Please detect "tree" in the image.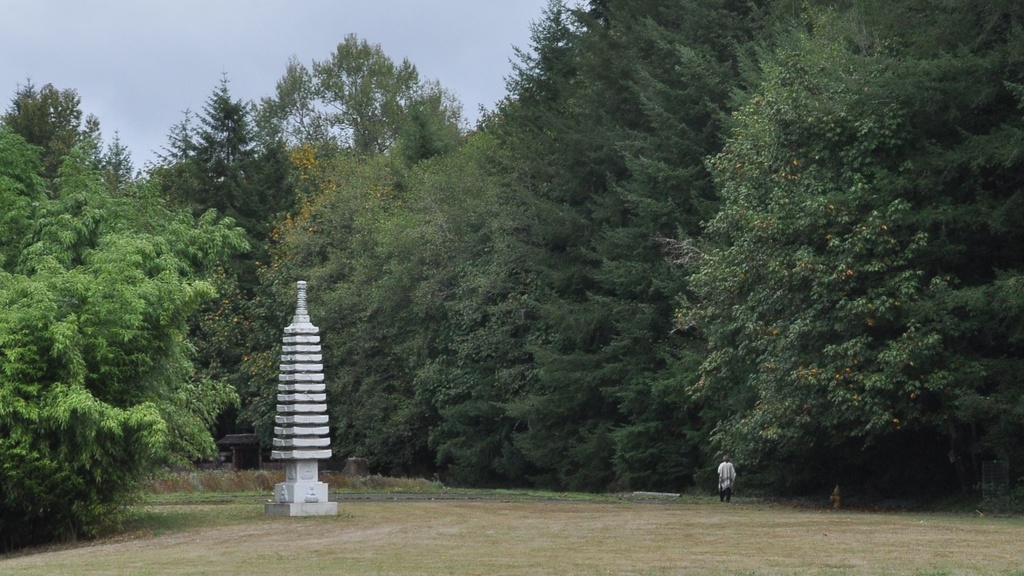
<region>234, 135, 471, 459</region>.
